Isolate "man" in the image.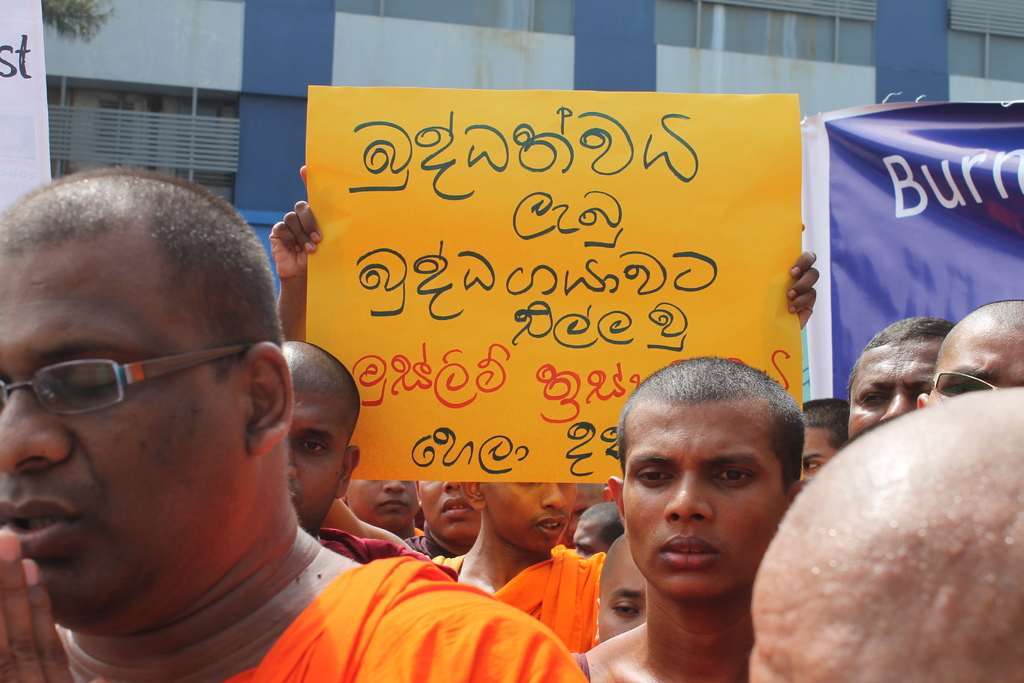
Isolated region: [x1=915, y1=295, x2=1023, y2=408].
